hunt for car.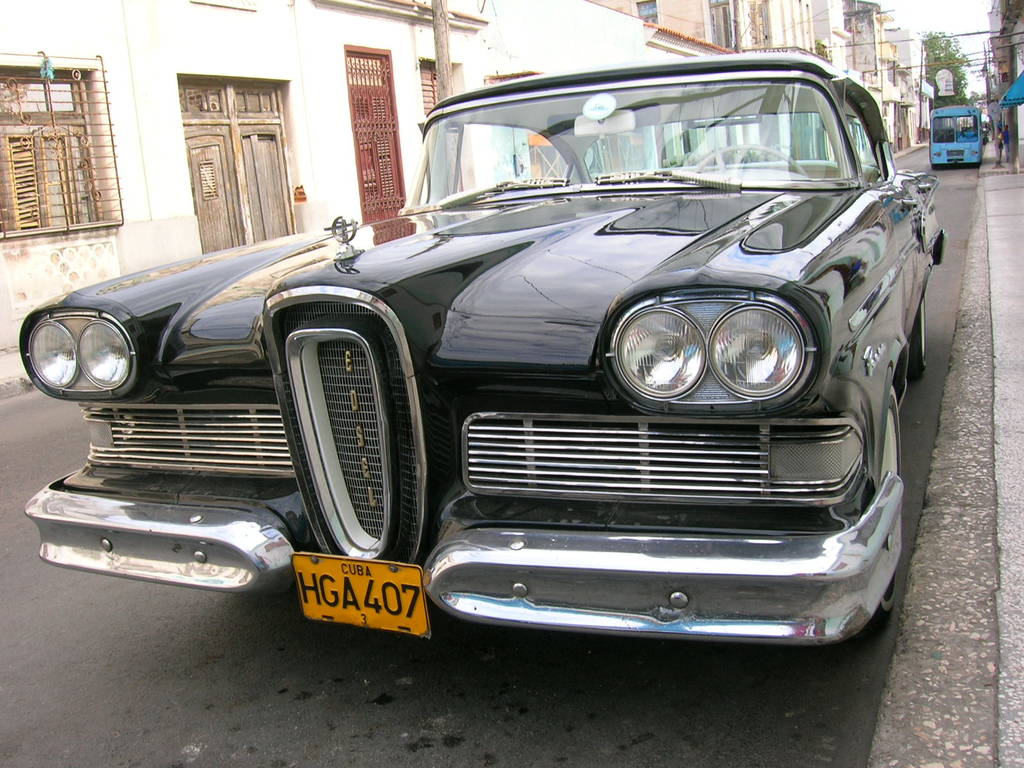
Hunted down at [left=42, top=74, right=960, bottom=659].
